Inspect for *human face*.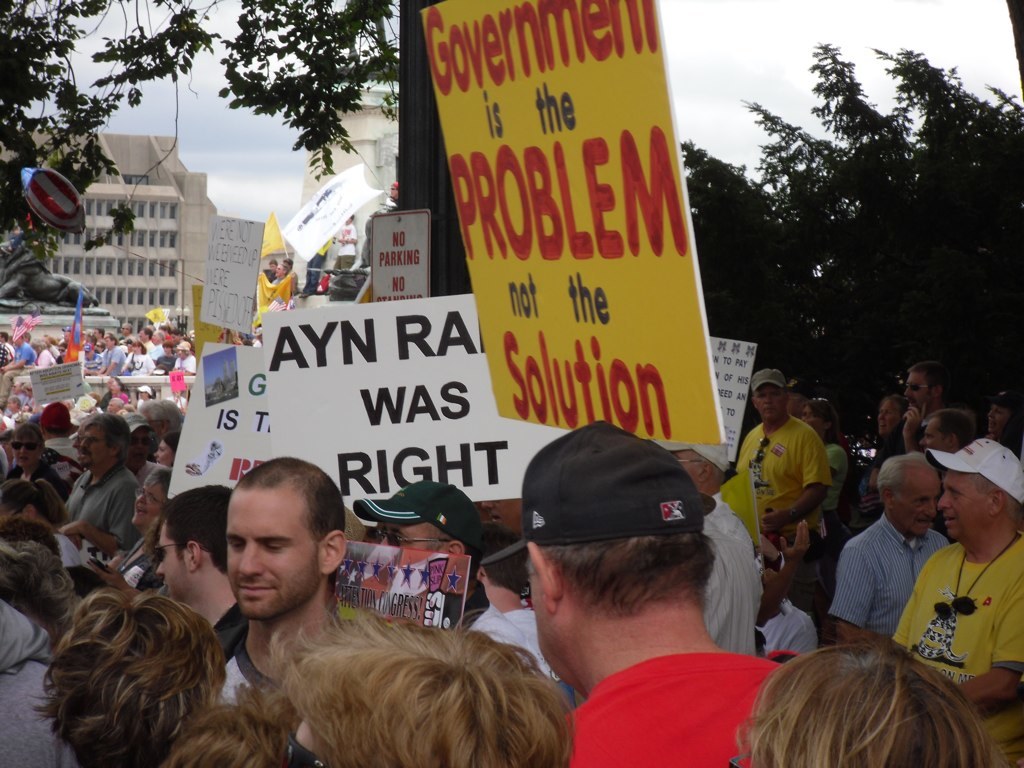
Inspection: (x1=151, y1=521, x2=184, y2=602).
